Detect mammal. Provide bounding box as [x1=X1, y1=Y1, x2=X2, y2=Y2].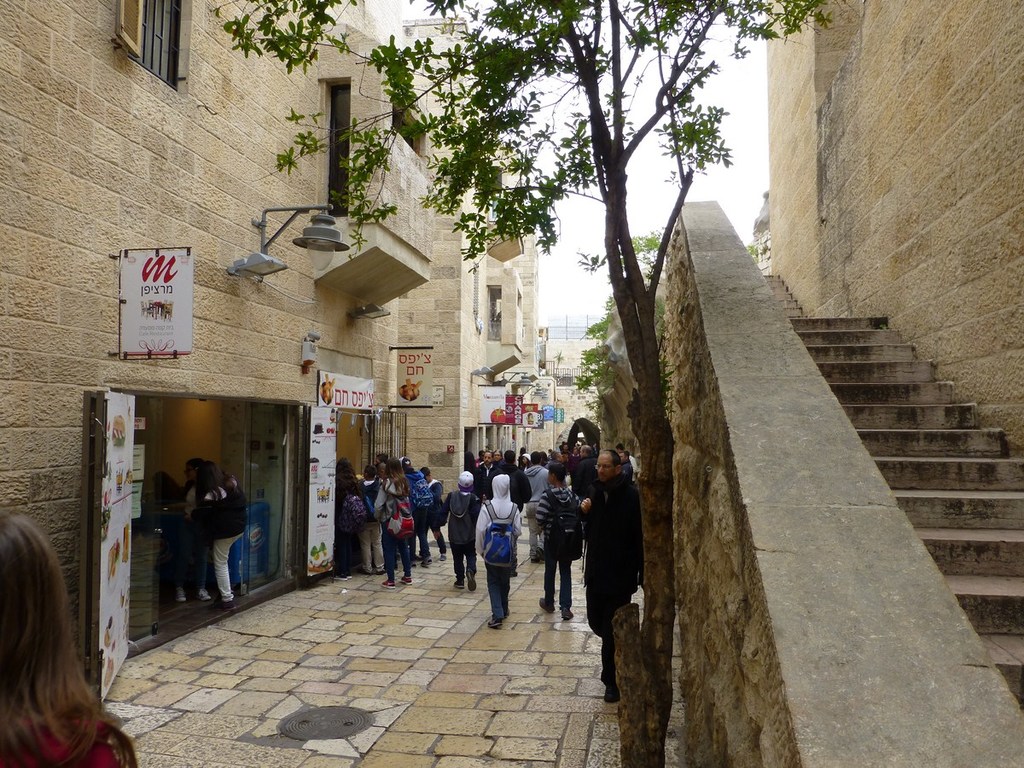
[x1=584, y1=451, x2=642, y2=699].
